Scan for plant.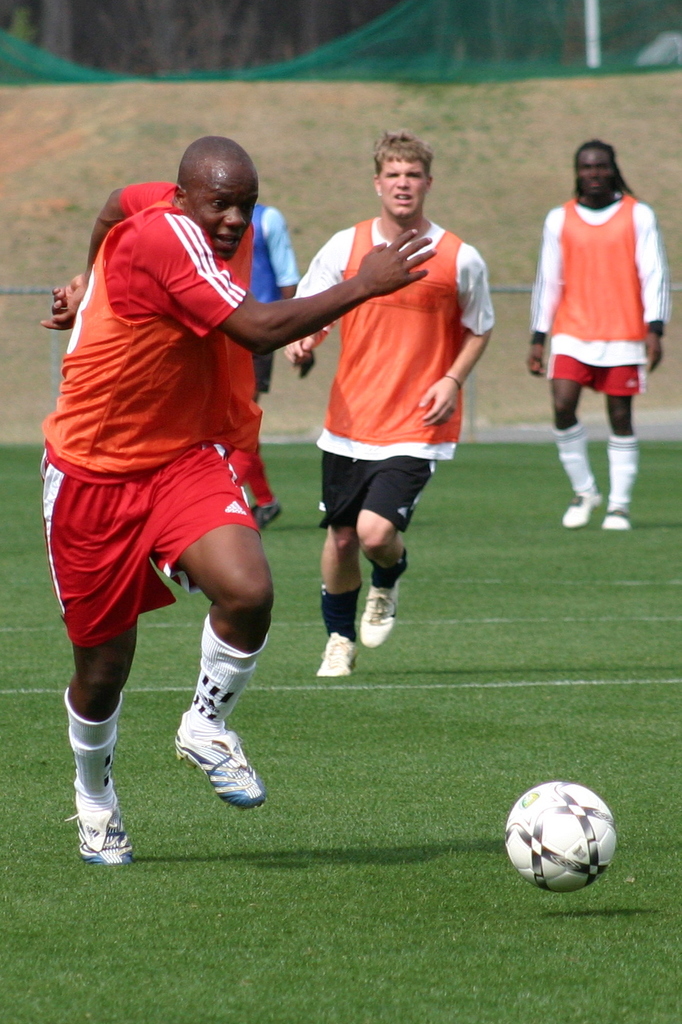
Scan result: <box>398,79,451,107</box>.
